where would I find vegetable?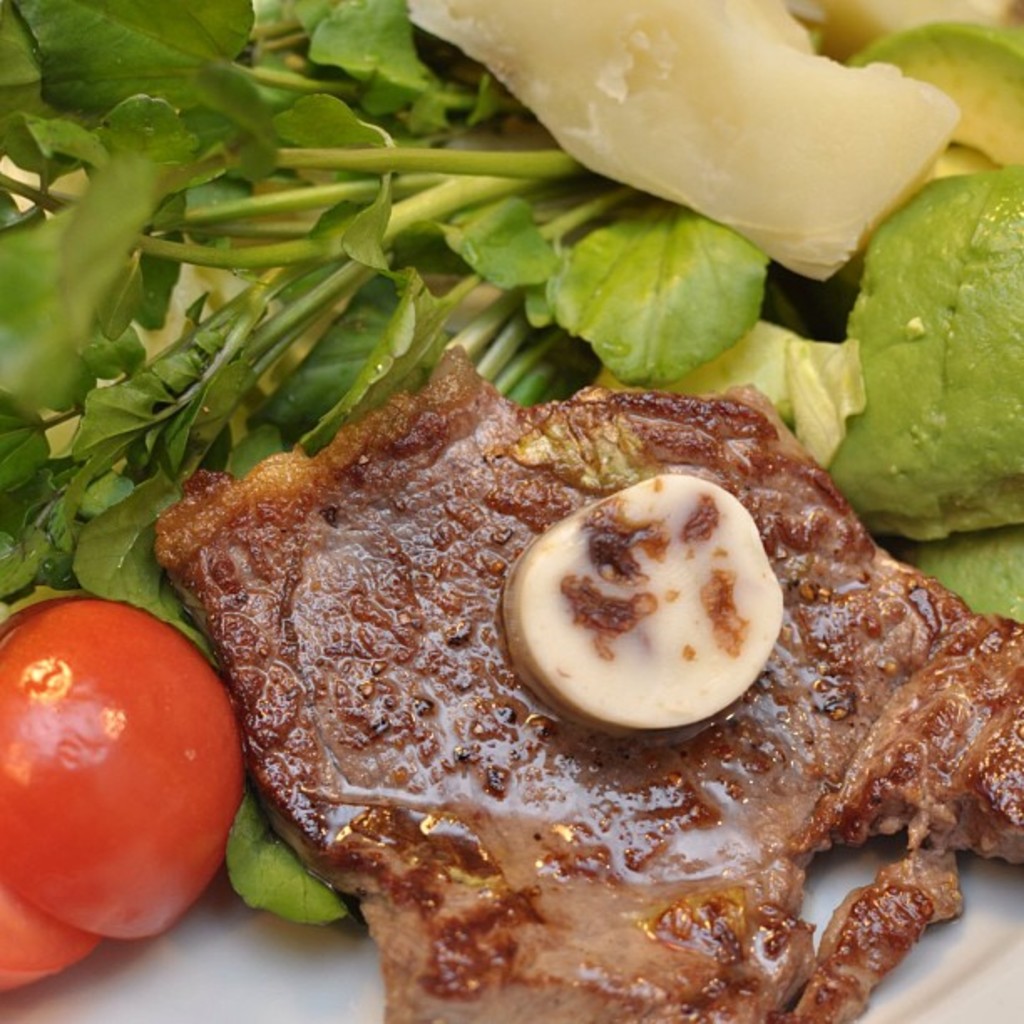
At <box>0,0,1022,934</box>.
